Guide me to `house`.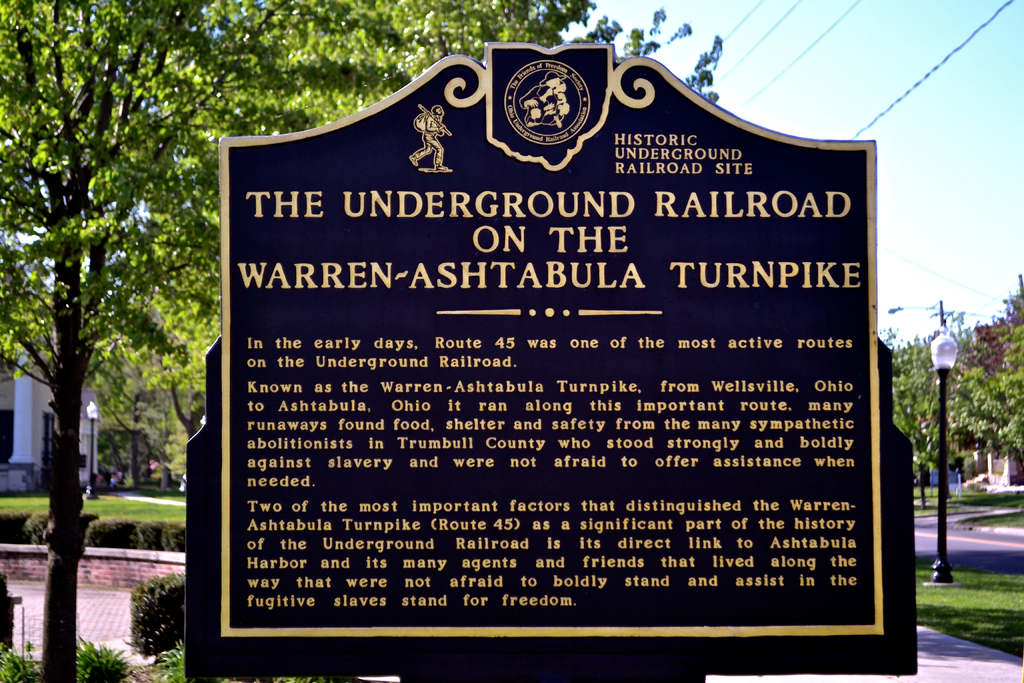
Guidance: 981,423,1023,491.
